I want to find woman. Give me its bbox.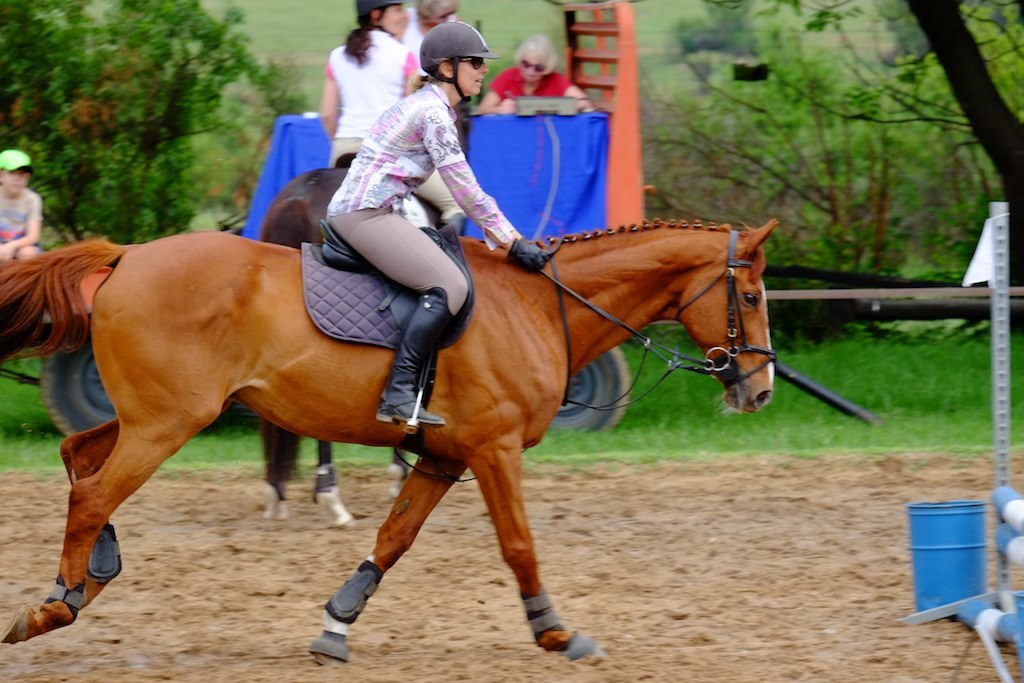
[x1=318, y1=21, x2=538, y2=436].
